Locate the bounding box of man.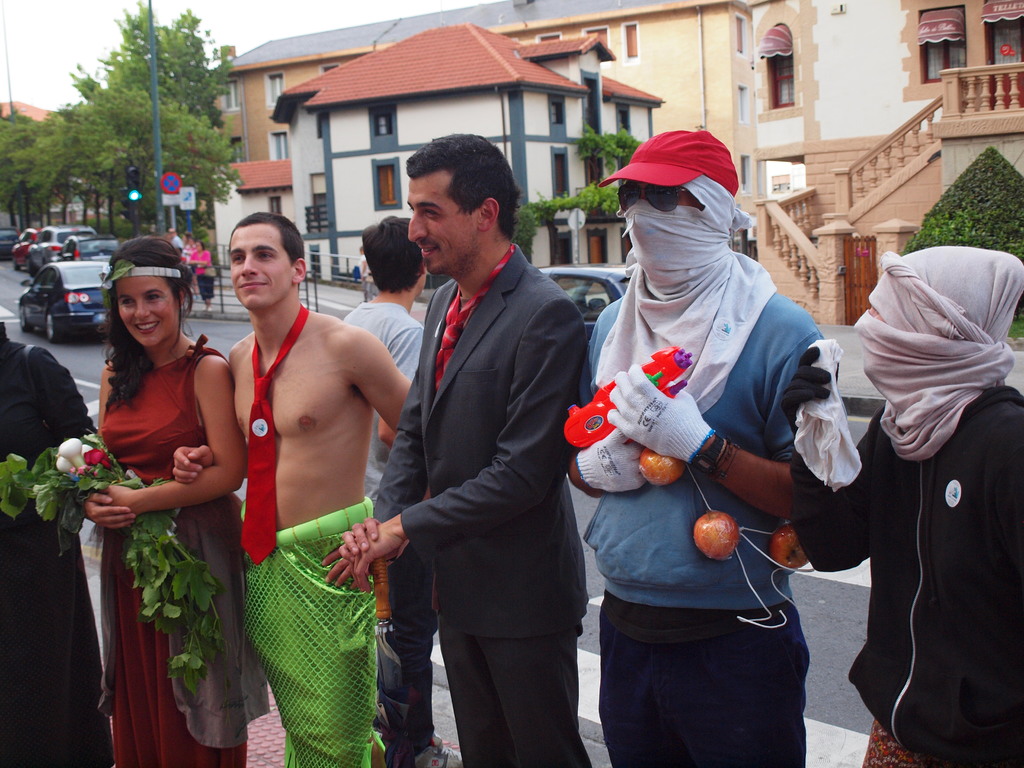
Bounding box: region(341, 216, 465, 767).
